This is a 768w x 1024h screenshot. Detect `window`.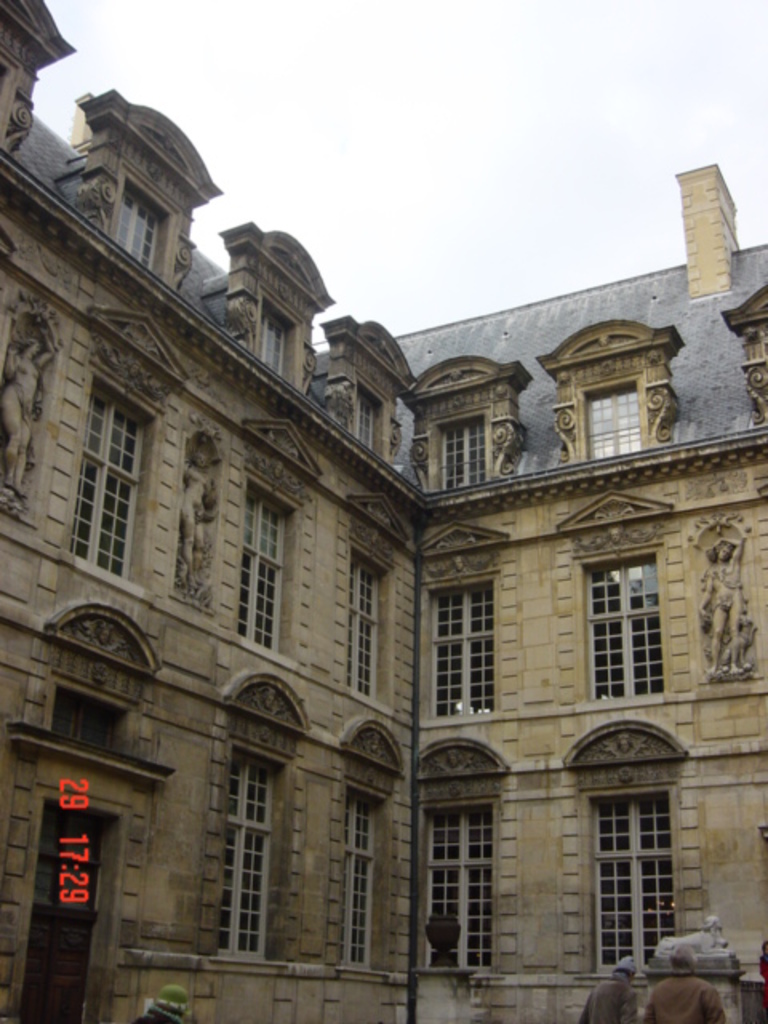
<bbox>587, 392, 638, 454</bbox>.
